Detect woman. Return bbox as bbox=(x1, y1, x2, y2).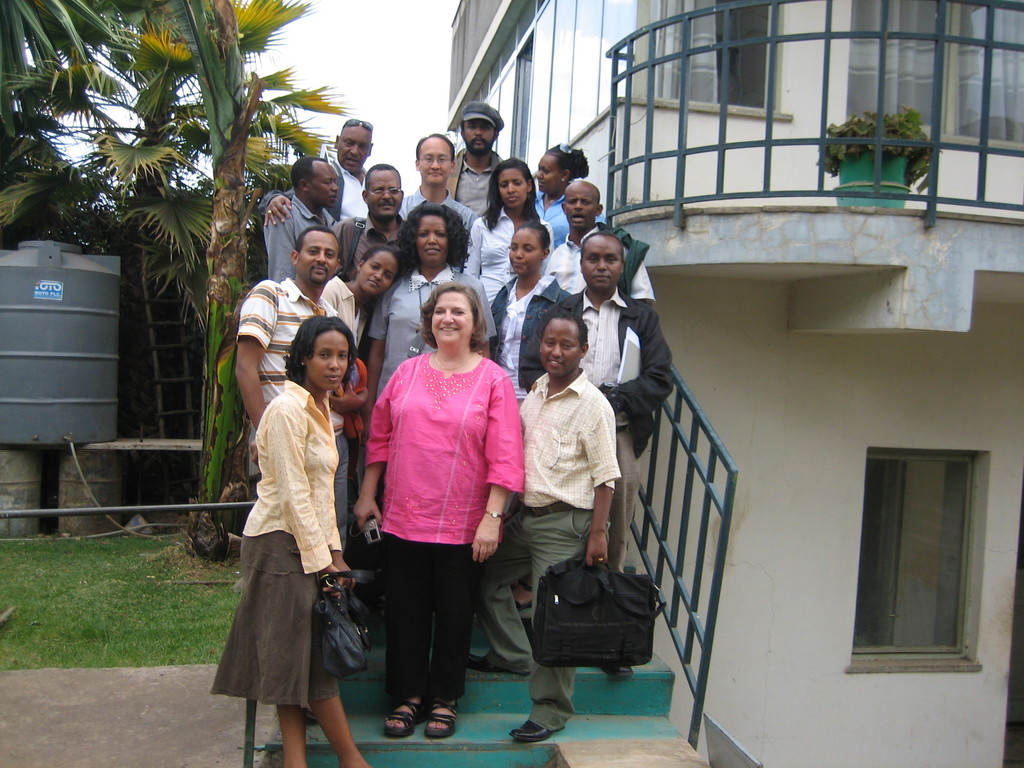
bbox=(536, 143, 596, 244).
